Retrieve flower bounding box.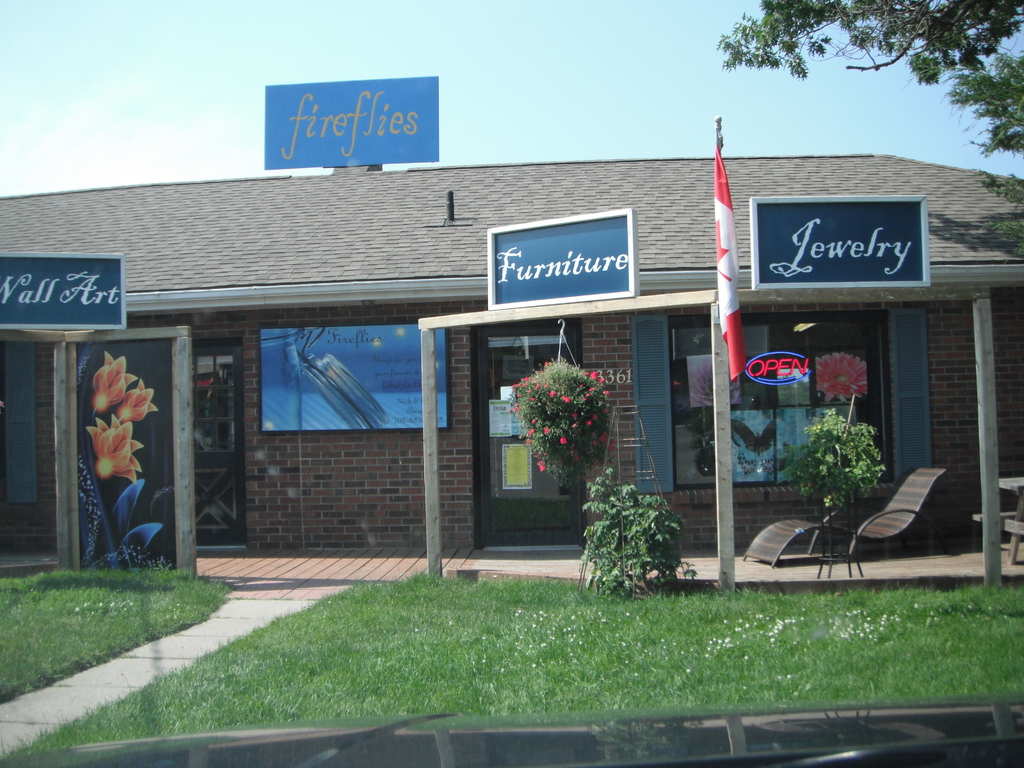
Bounding box: 523:426:534:437.
